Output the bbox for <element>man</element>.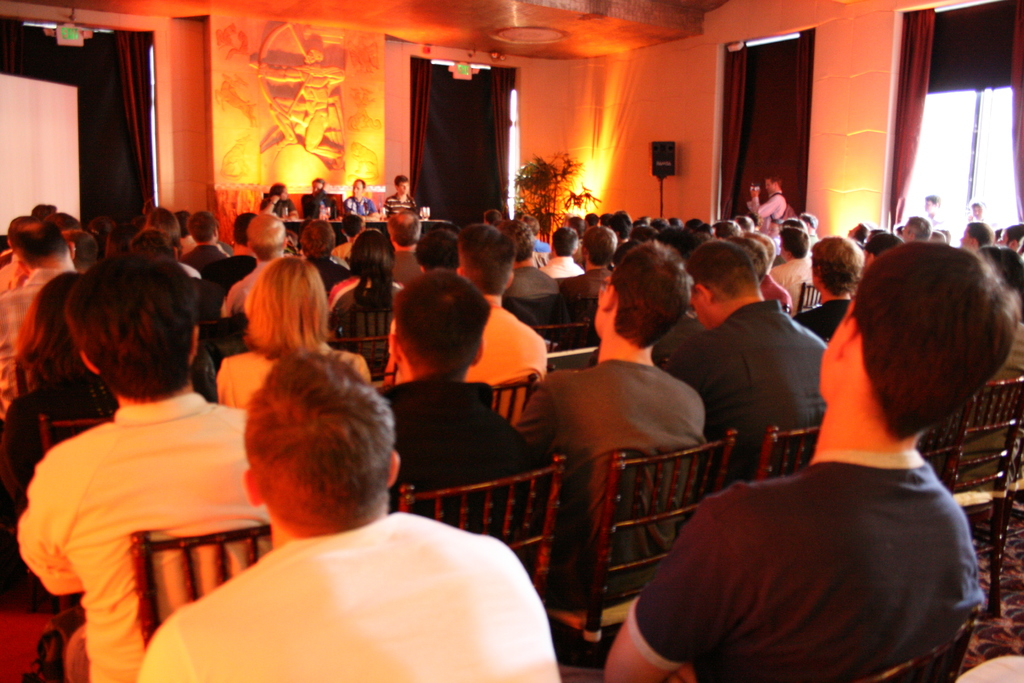
(0, 222, 74, 427).
